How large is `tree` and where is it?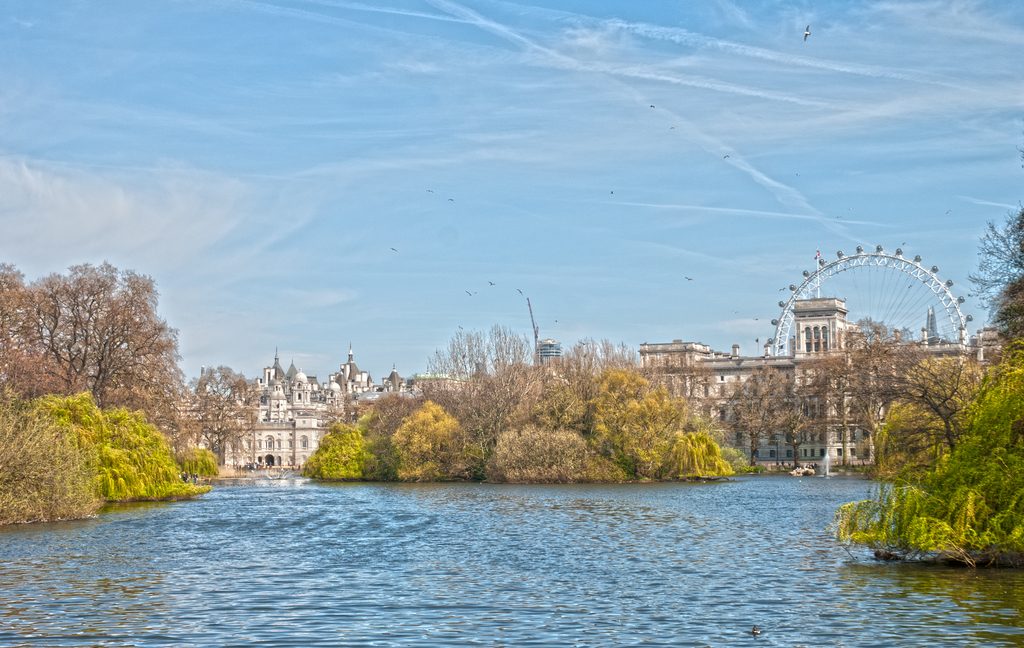
Bounding box: rect(303, 307, 751, 478).
